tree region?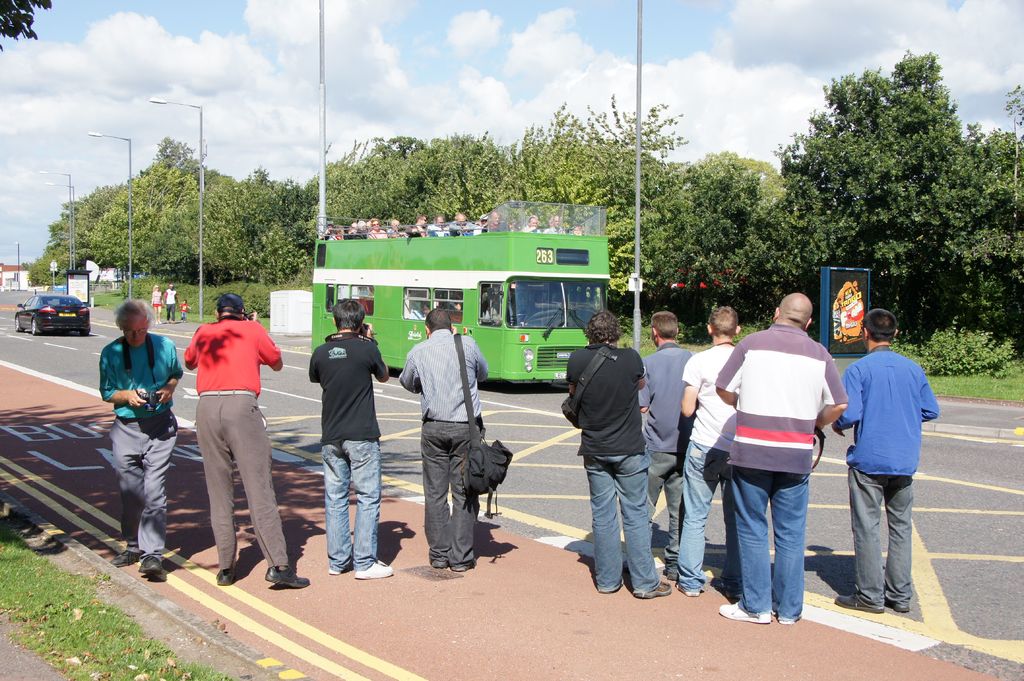
<box>24,131,301,303</box>
